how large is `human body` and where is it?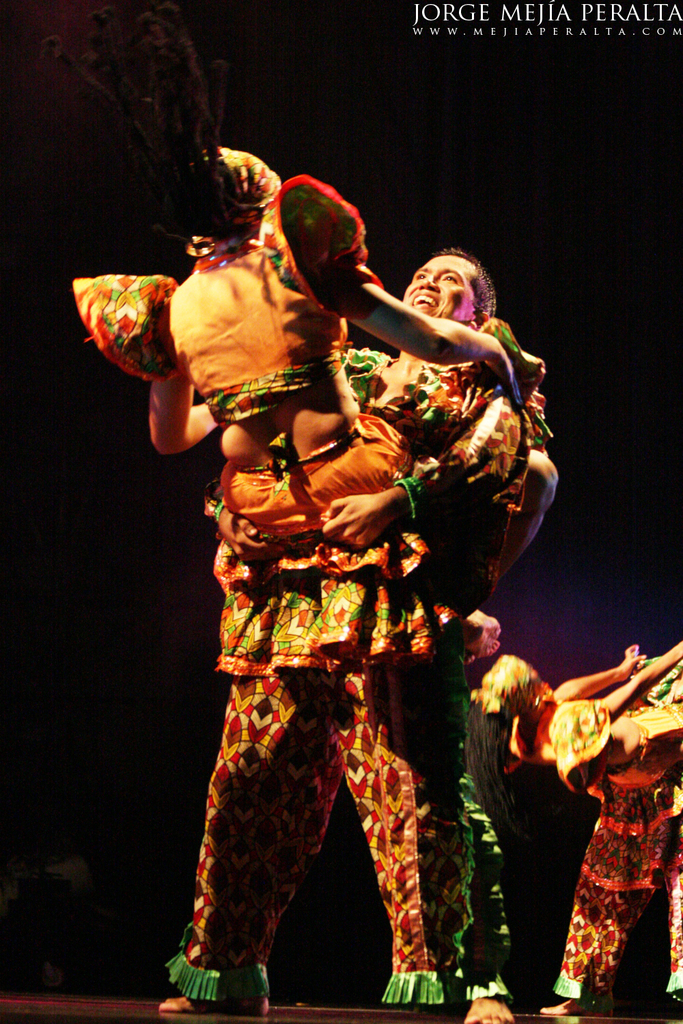
Bounding box: bbox(450, 703, 512, 1023).
